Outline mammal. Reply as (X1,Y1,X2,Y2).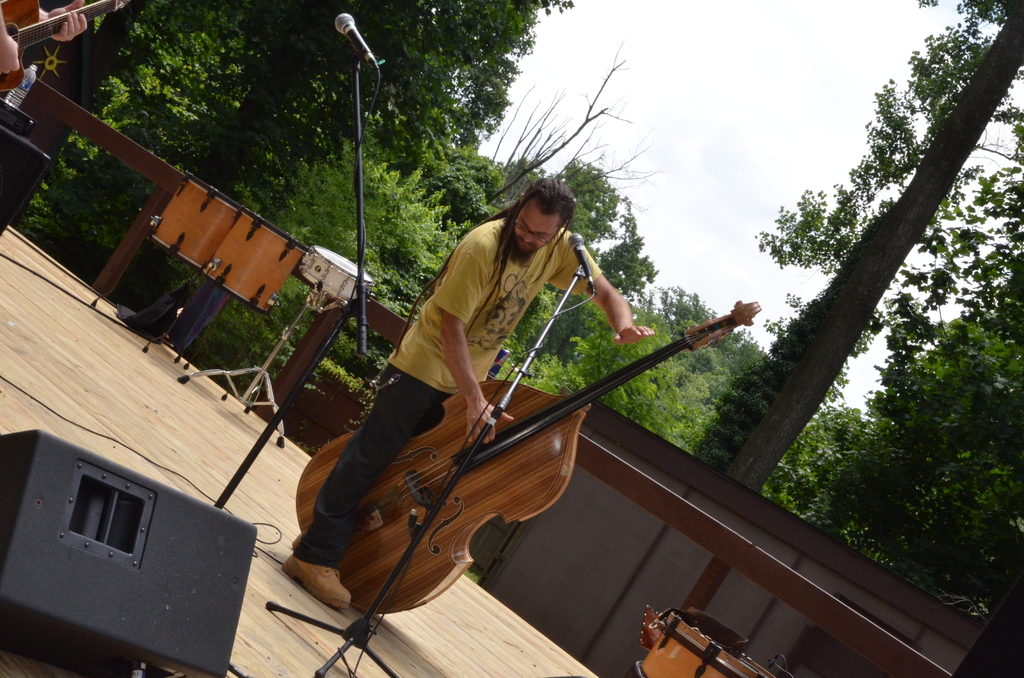
(0,0,90,82).
